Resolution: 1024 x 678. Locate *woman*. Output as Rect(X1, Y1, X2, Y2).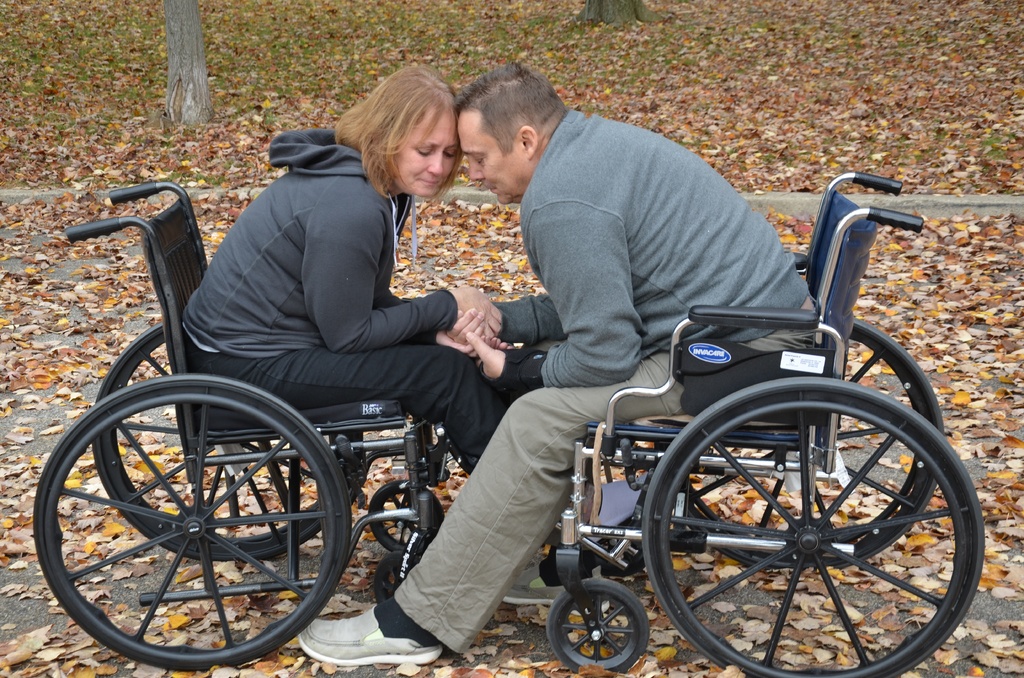
Rect(210, 83, 510, 506).
